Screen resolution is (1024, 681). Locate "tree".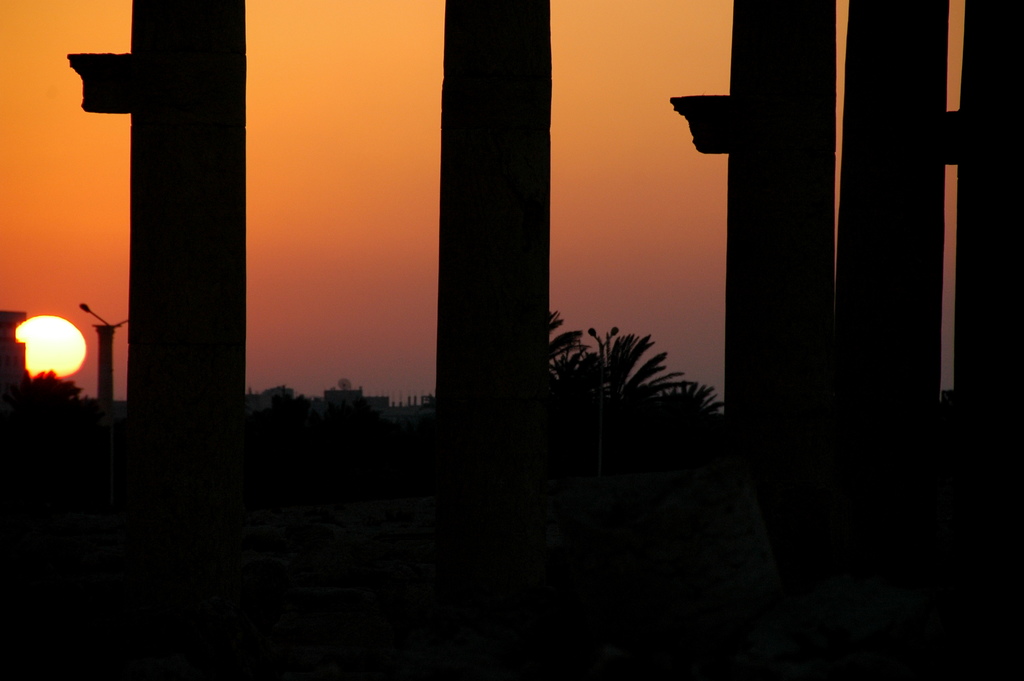
box=[24, 365, 87, 406].
